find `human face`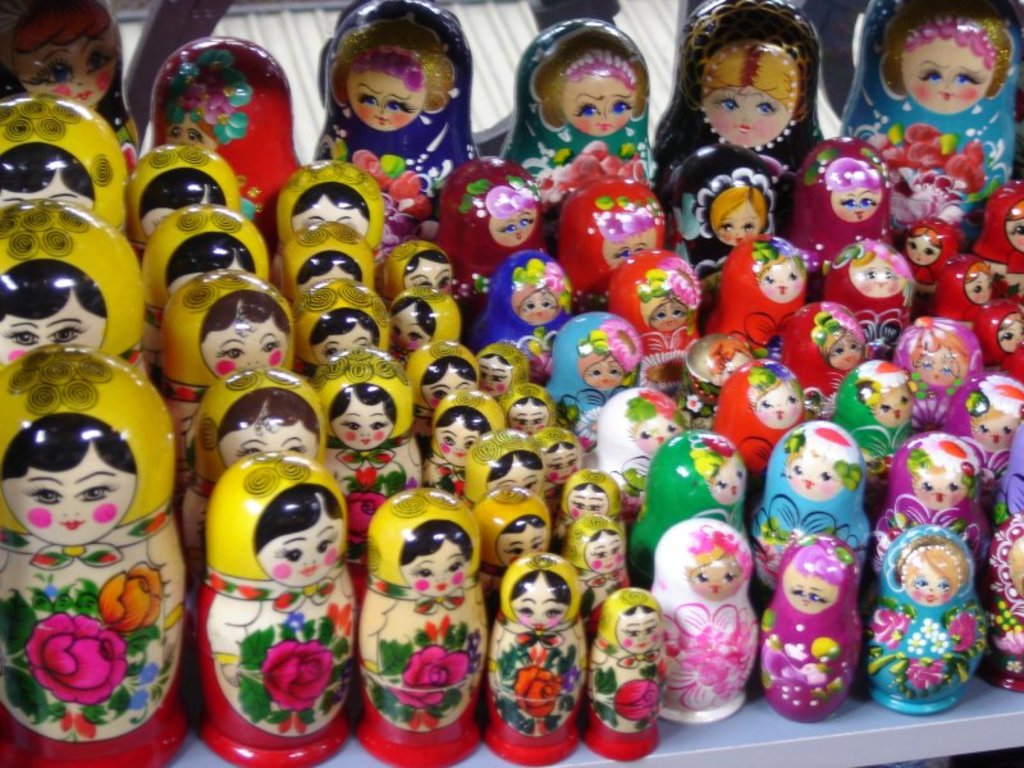
<region>755, 384, 804, 428</region>
